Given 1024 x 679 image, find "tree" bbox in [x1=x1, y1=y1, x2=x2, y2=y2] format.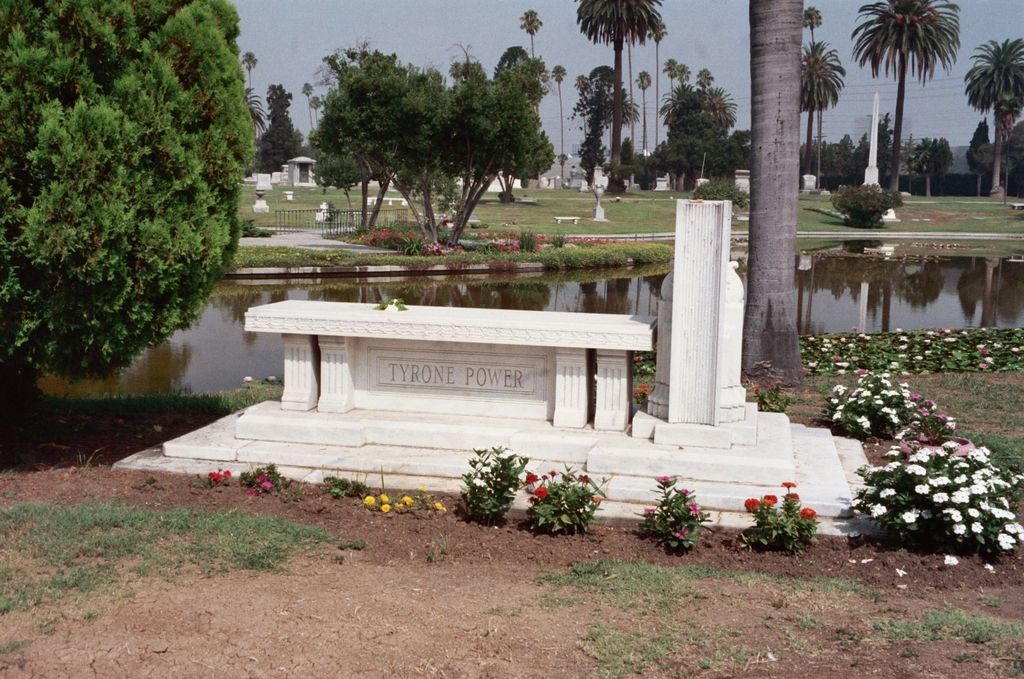
[x1=380, y1=55, x2=551, y2=274].
